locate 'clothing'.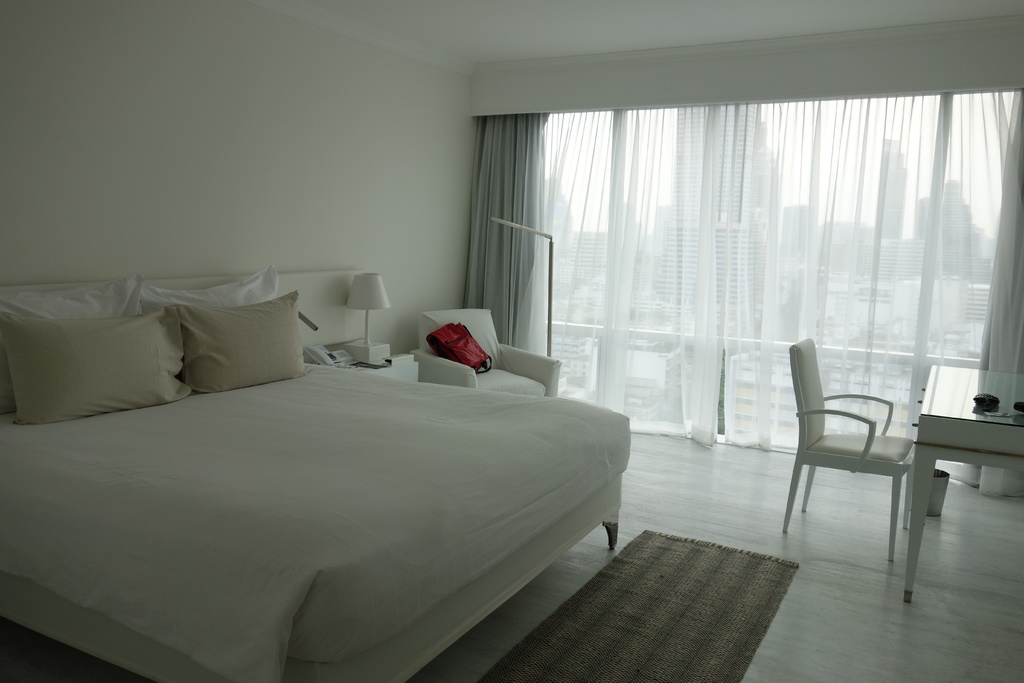
Bounding box: Rect(0, 254, 670, 671).
